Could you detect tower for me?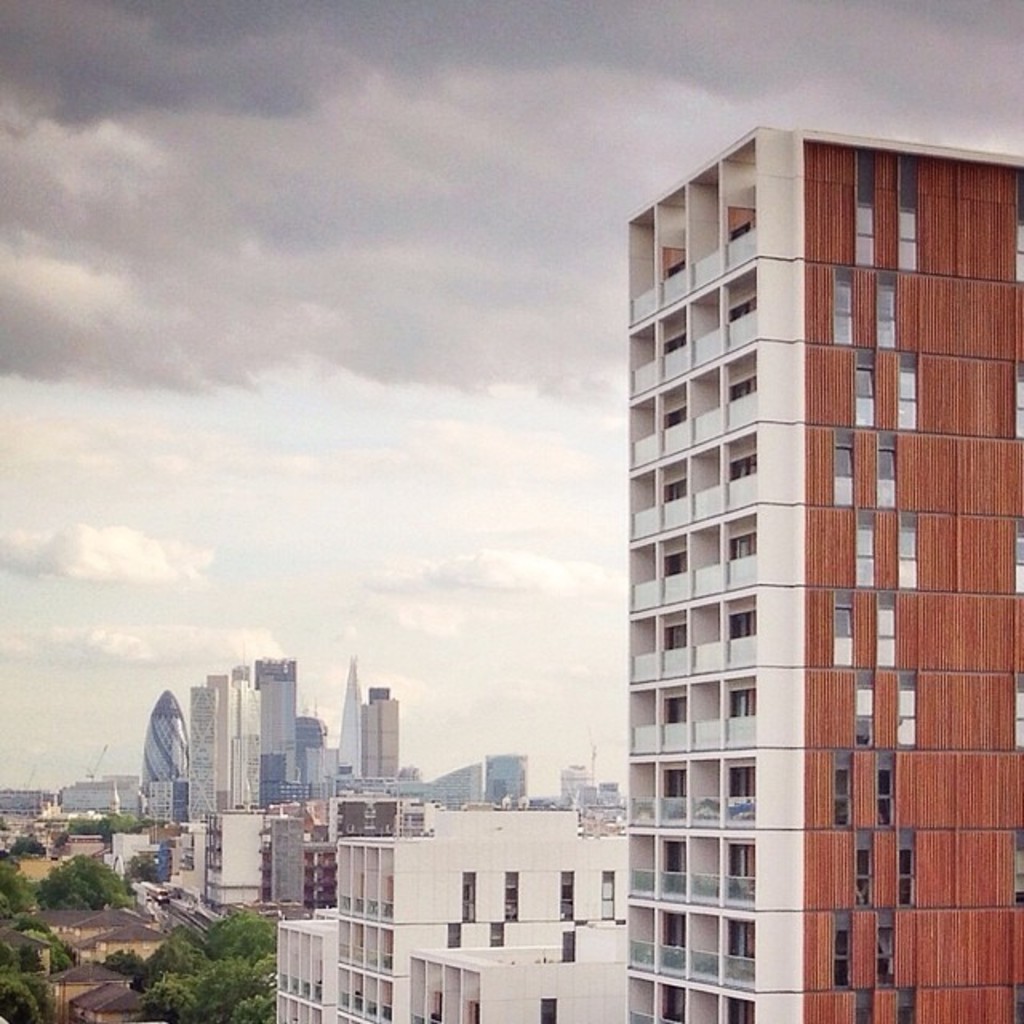
Detection result: bbox=(208, 677, 230, 816).
